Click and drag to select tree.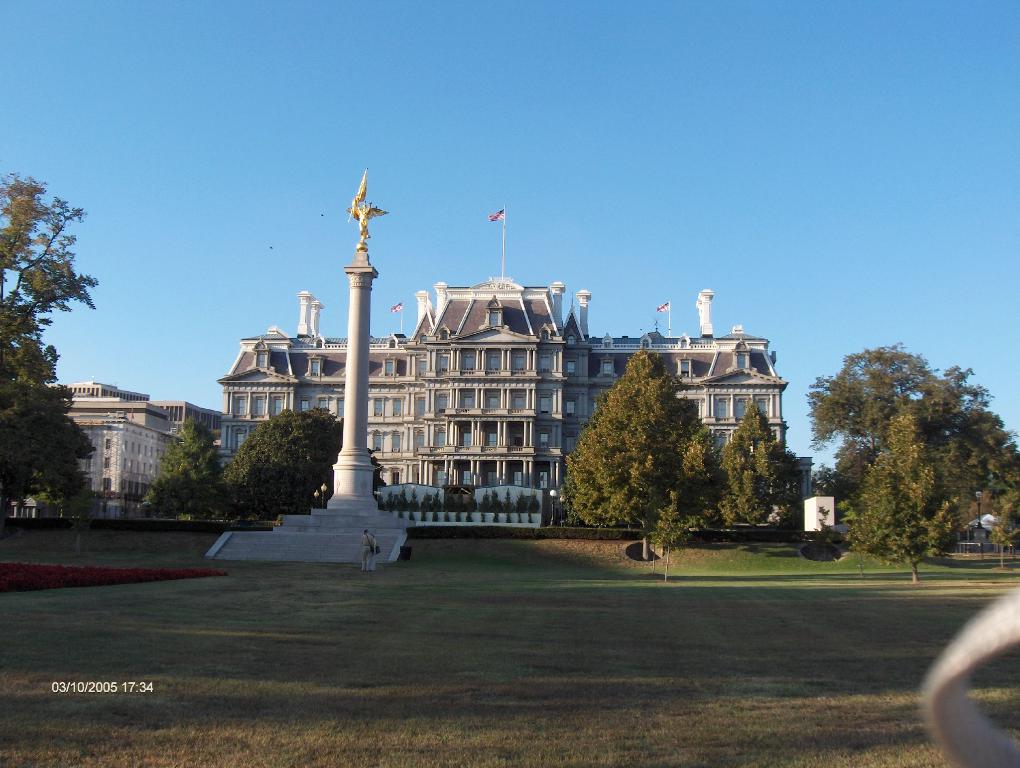
Selection: bbox(557, 325, 741, 545).
